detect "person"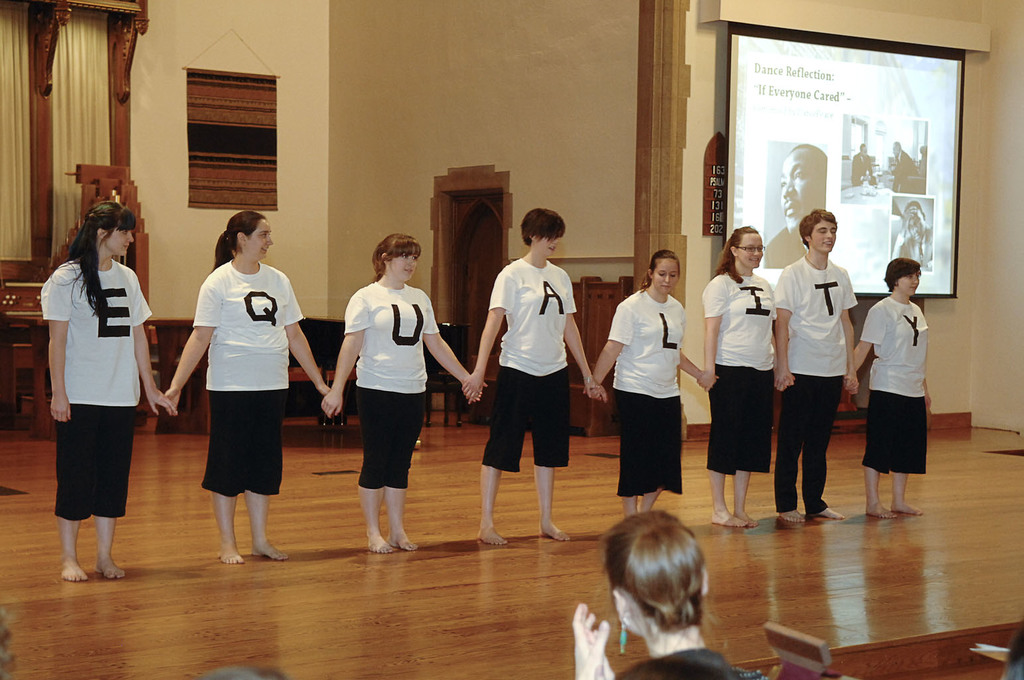
574 506 777 679
